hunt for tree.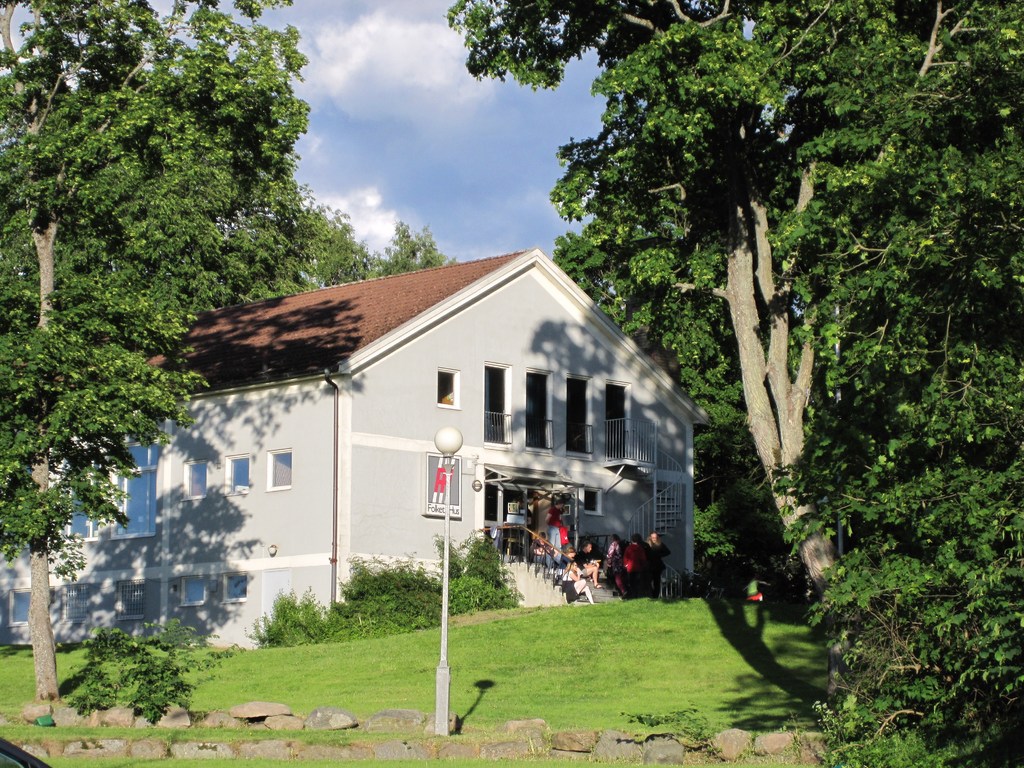
Hunted down at bbox=[17, 10, 310, 589].
